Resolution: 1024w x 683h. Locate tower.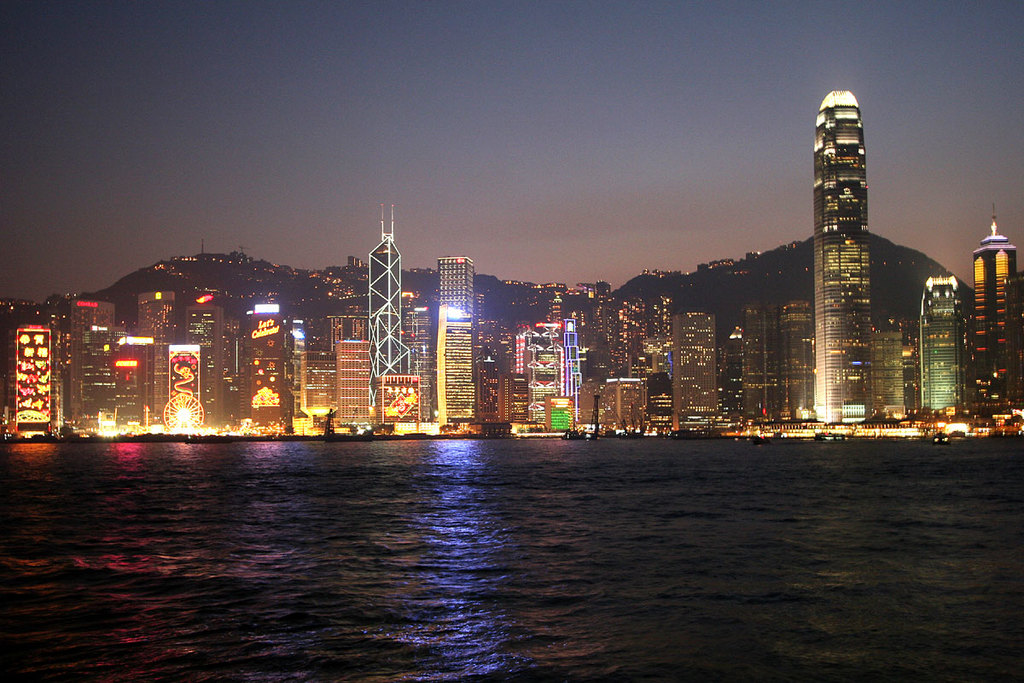
235, 302, 291, 435.
